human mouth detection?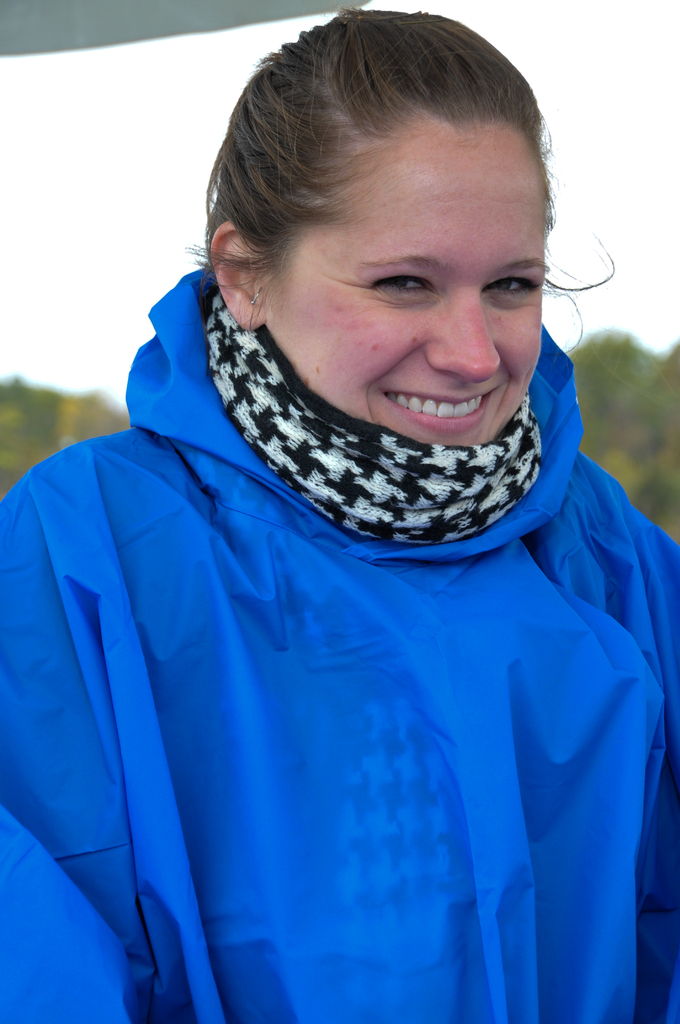
bbox=(359, 374, 509, 429)
